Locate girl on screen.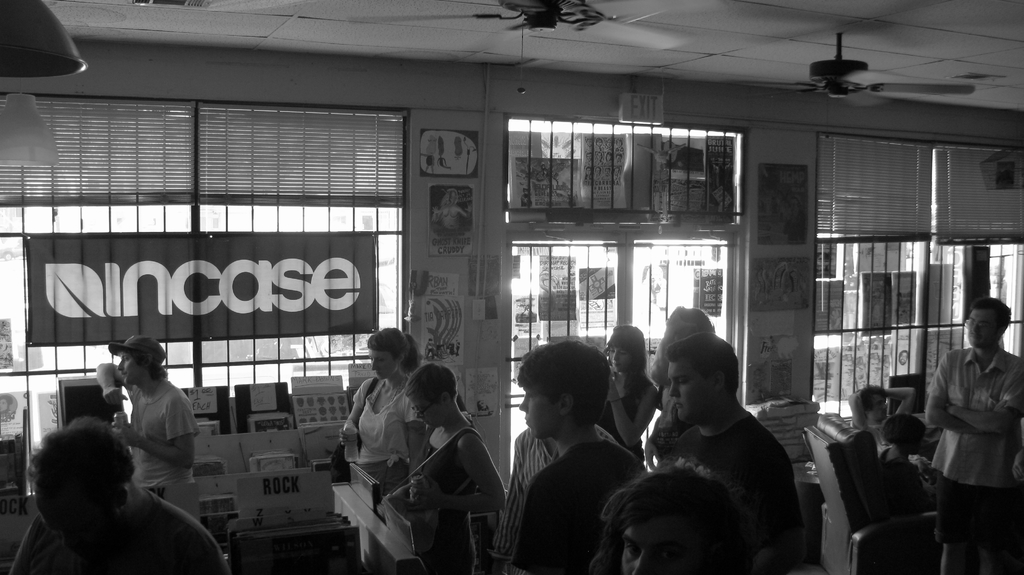
On screen at pyautogui.locateOnScreen(846, 390, 915, 447).
